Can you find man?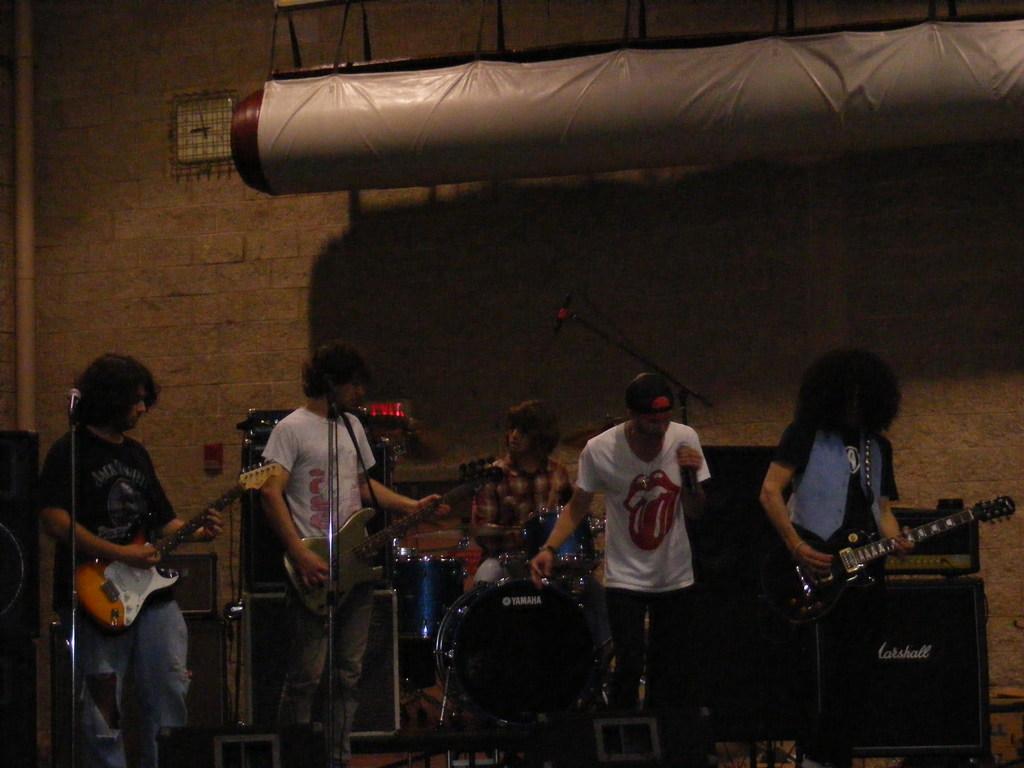
Yes, bounding box: BBox(260, 341, 452, 767).
